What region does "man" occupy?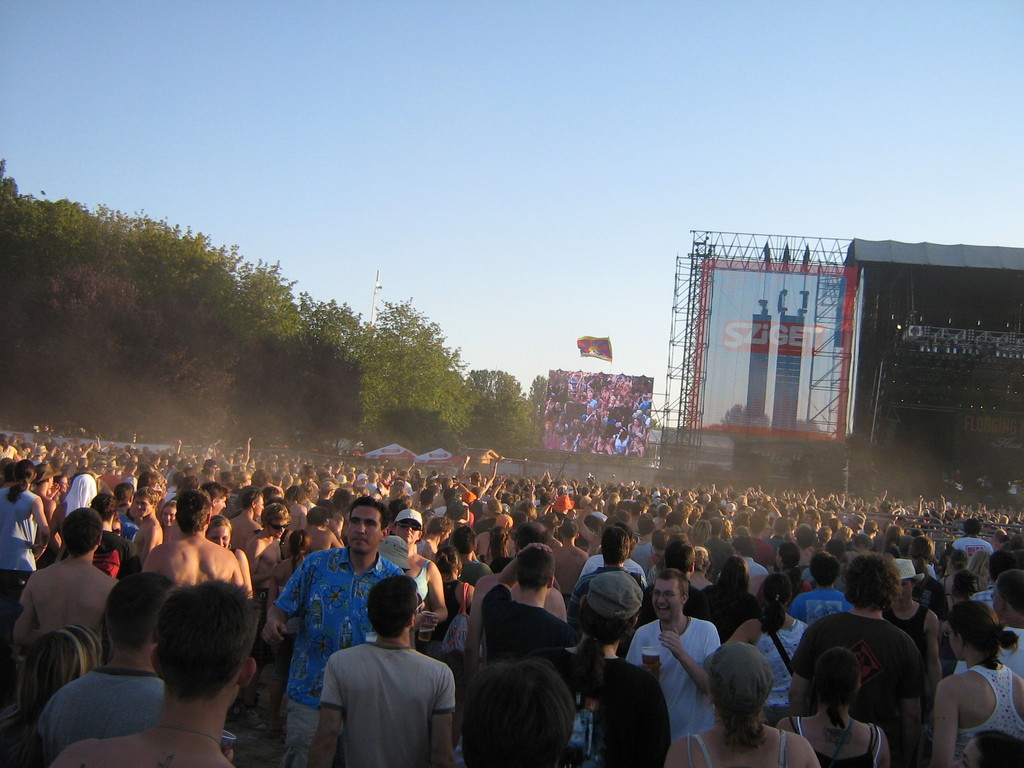
x1=458 y1=452 x2=504 y2=499.
